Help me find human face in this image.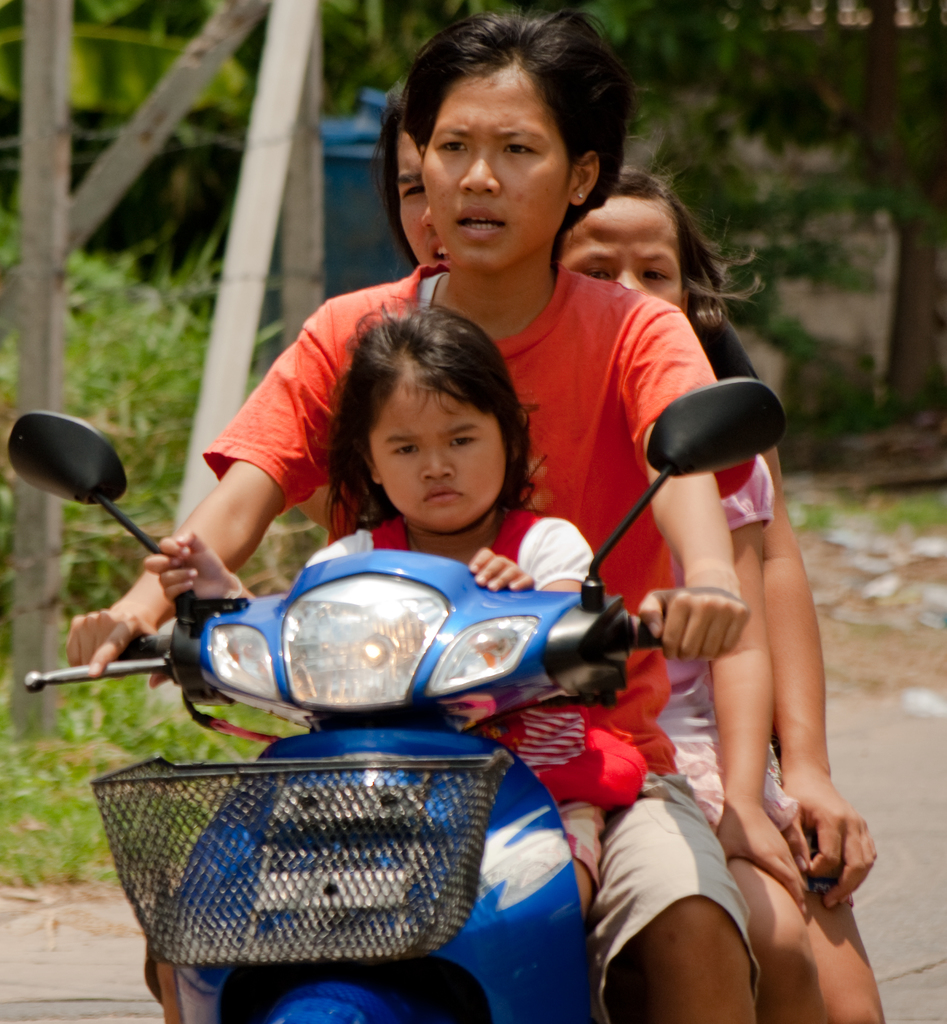
Found it: Rect(421, 65, 572, 278).
